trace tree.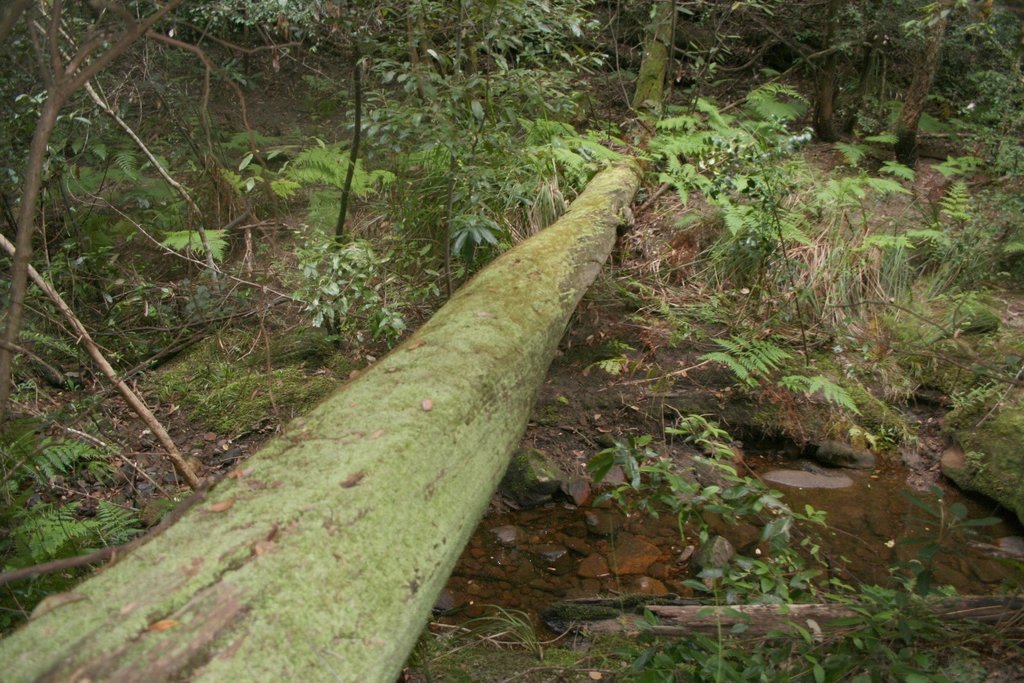
Traced to <region>892, 0, 955, 168</region>.
